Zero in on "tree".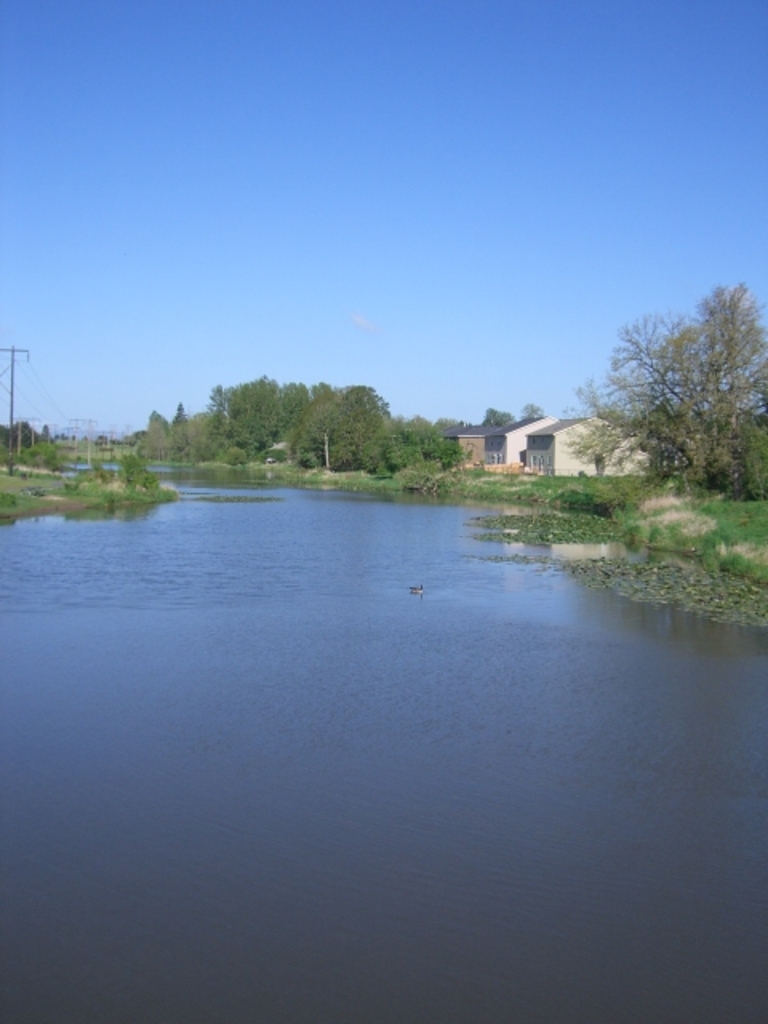
Zeroed in: (x1=141, y1=408, x2=170, y2=454).
